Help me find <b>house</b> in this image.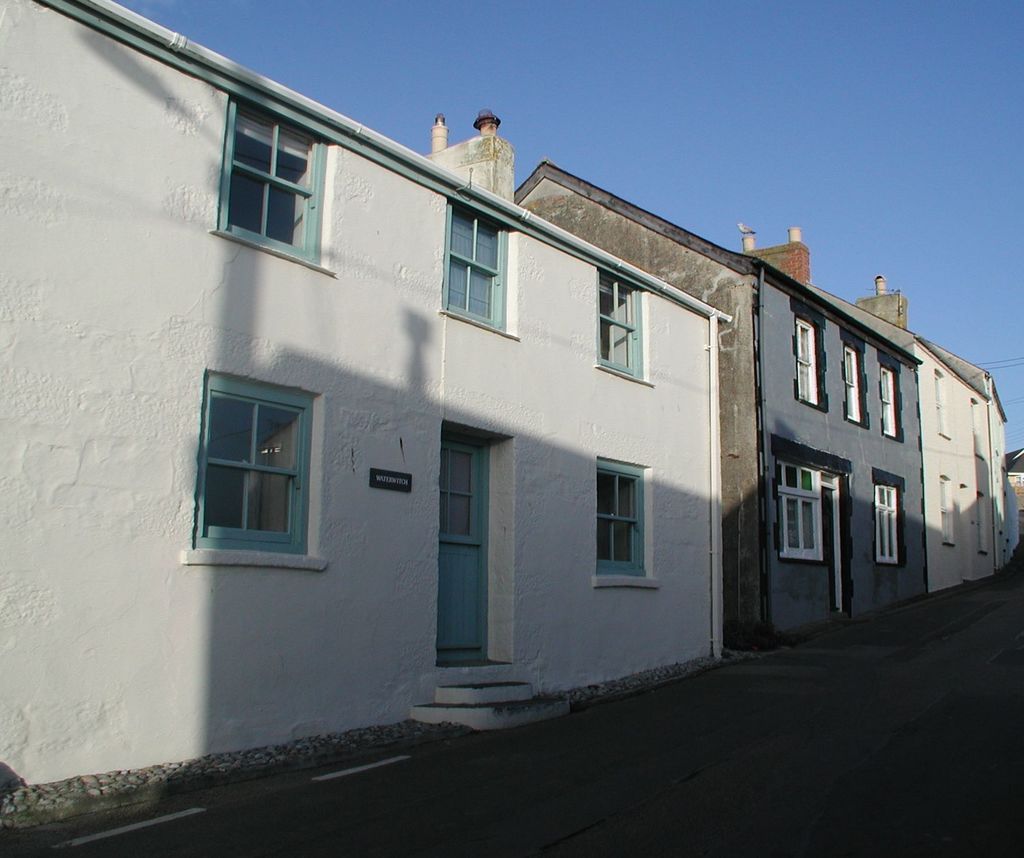
Found it: {"left": 0, "top": 0, "right": 730, "bottom": 827}.
